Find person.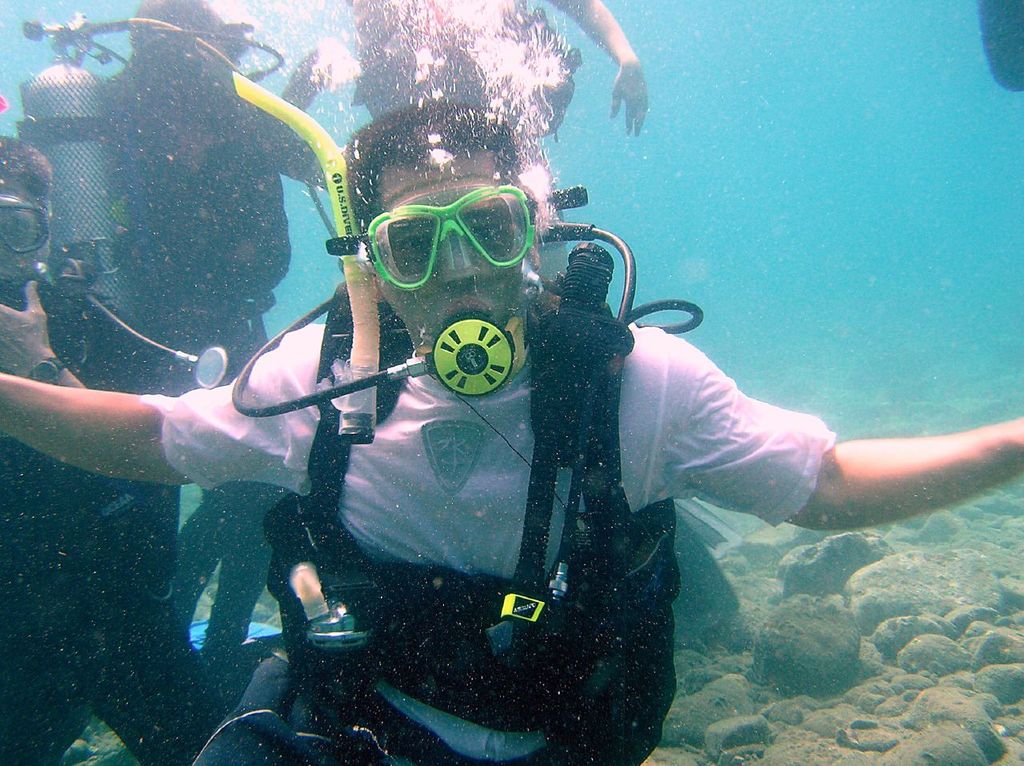
l=0, t=94, r=1023, b=765.
